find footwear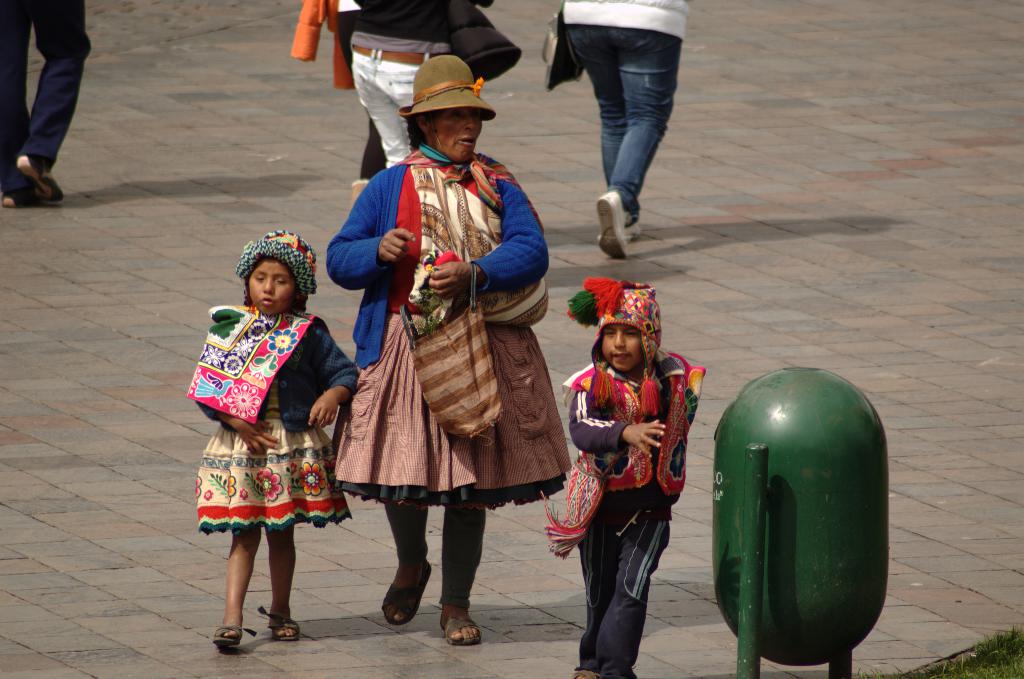
593,190,631,258
